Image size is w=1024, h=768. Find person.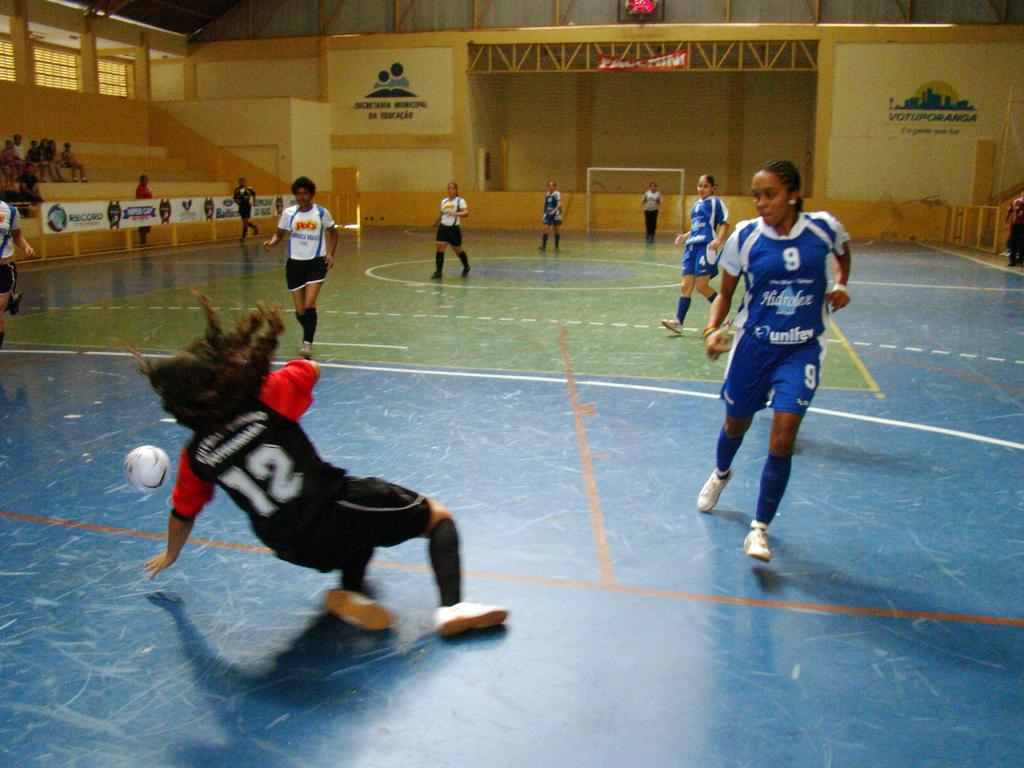
<box>539,179,566,252</box>.
